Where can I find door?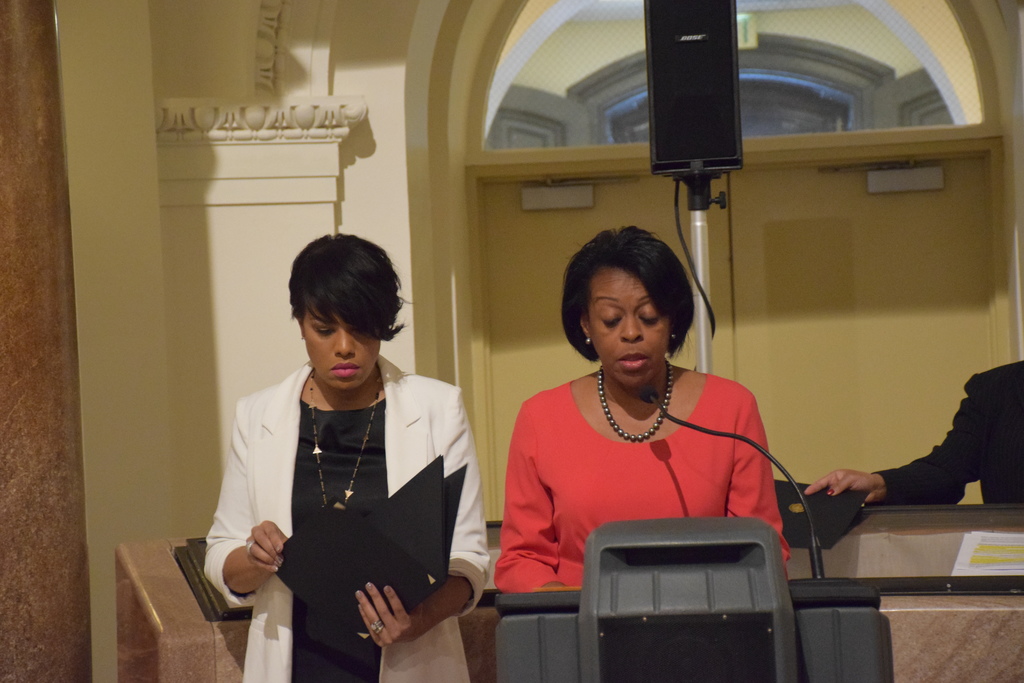
You can find it at bbox=[729, 153, 988, 505].
